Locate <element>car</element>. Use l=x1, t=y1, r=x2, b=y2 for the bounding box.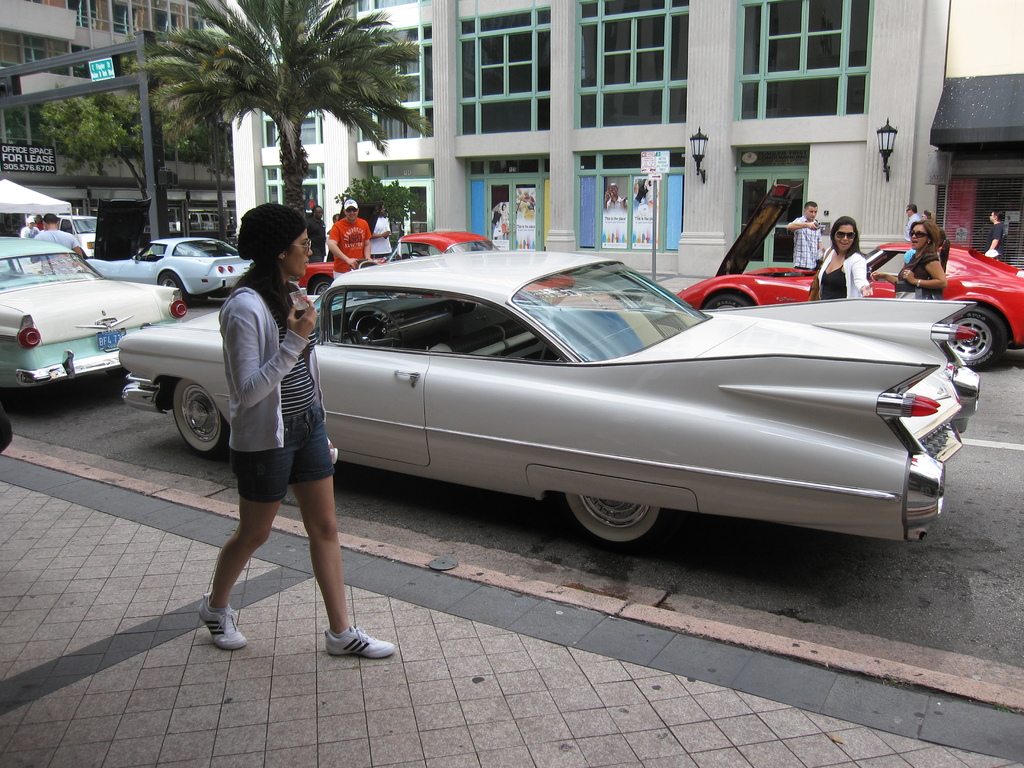
l=86, t=233, r=252, b=305.
